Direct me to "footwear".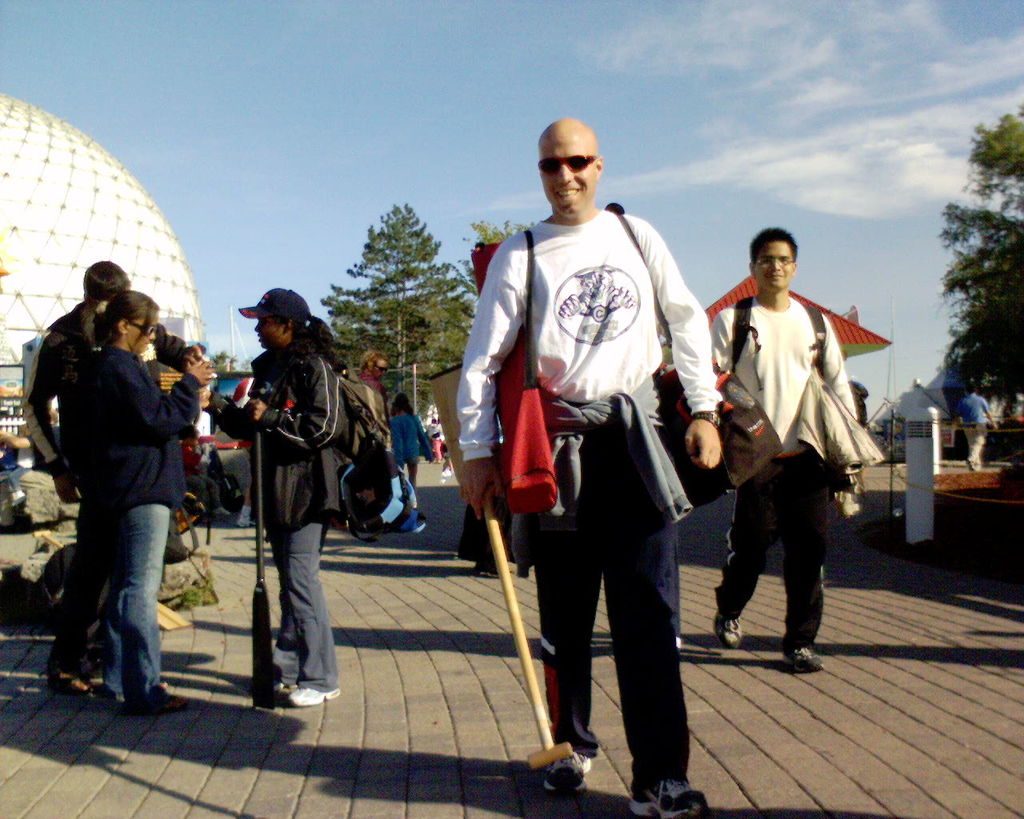
Direction: 285:687:340:711.
